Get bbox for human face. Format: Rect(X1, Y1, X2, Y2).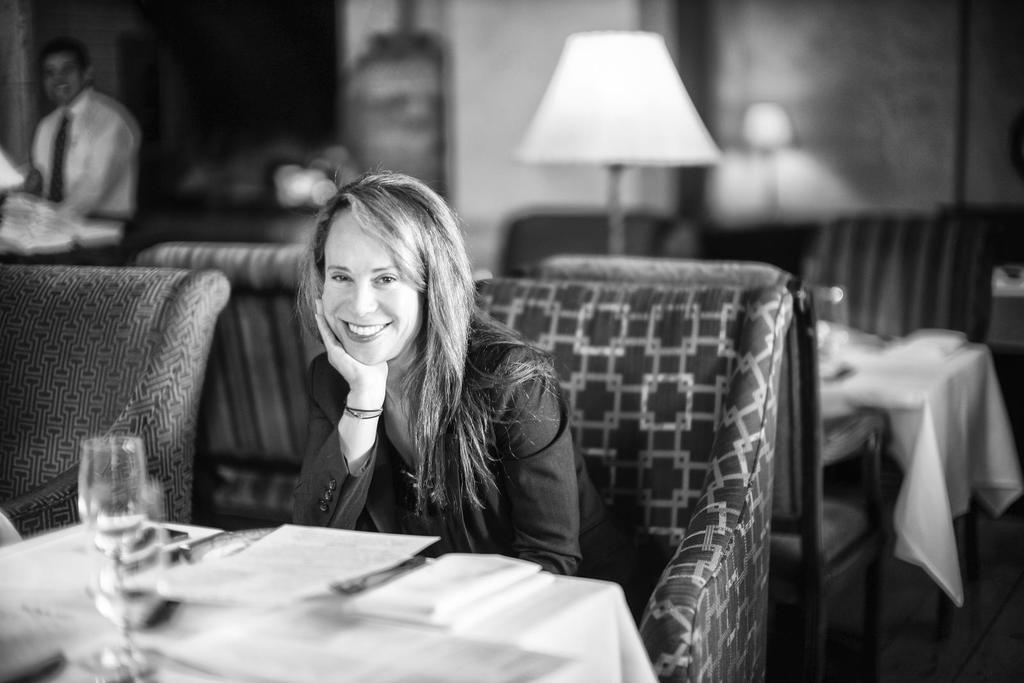
Rect(323, 208, 421, 362).
